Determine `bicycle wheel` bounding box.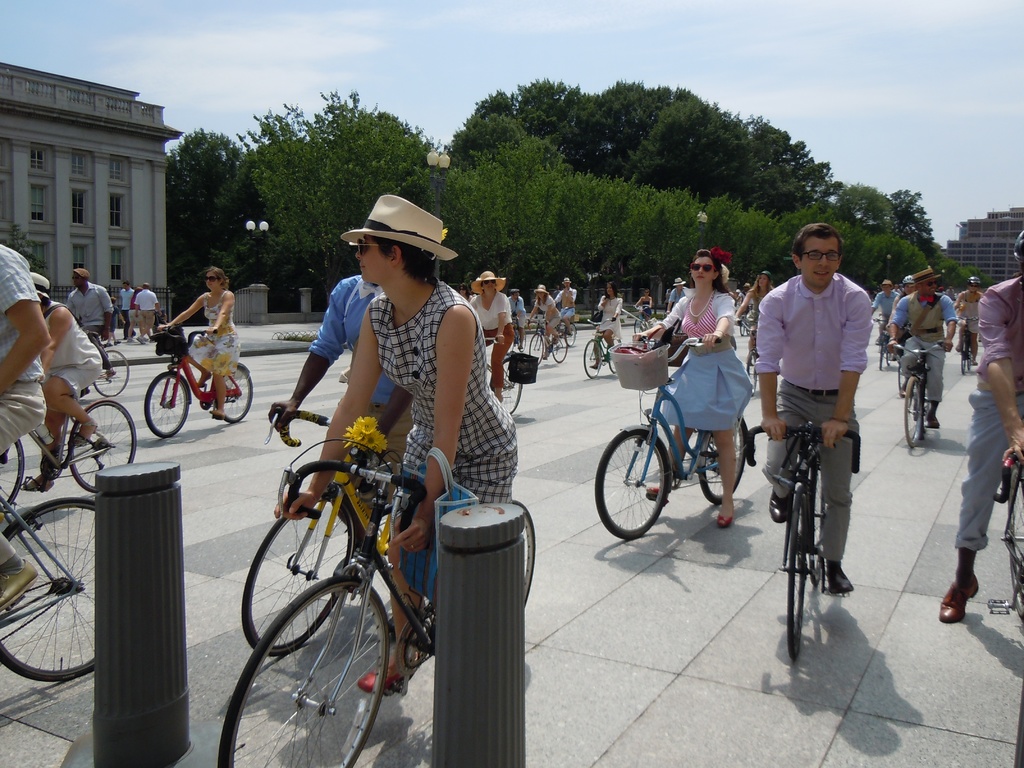
Determined: 0 438 27 514.
